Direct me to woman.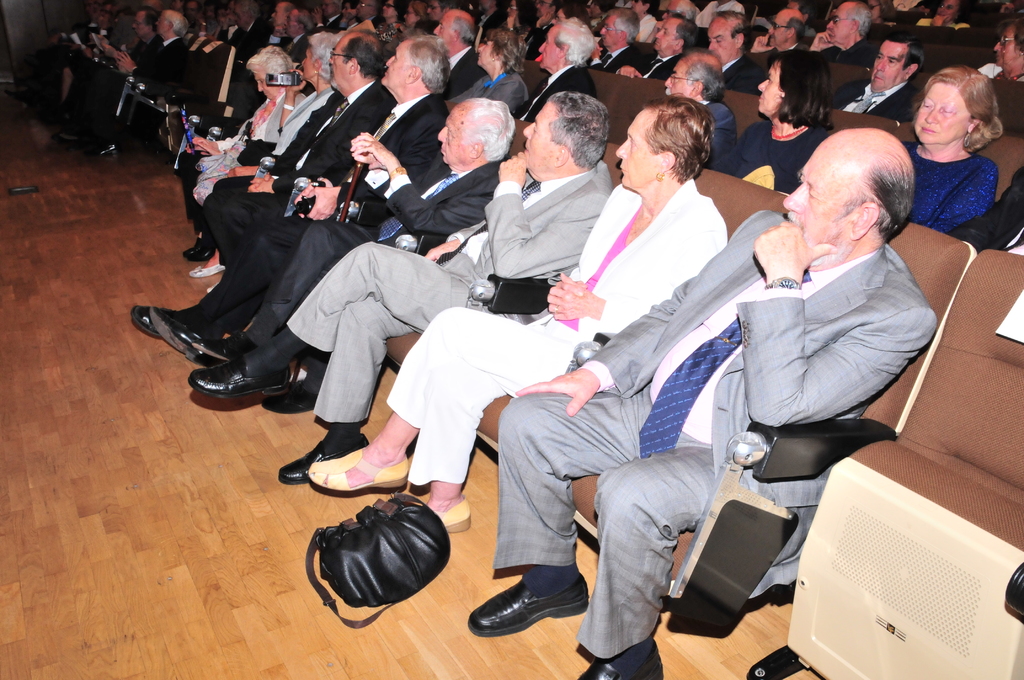
Direction: pyautogui.locateOnScreen(303, 97, 727, 534).
